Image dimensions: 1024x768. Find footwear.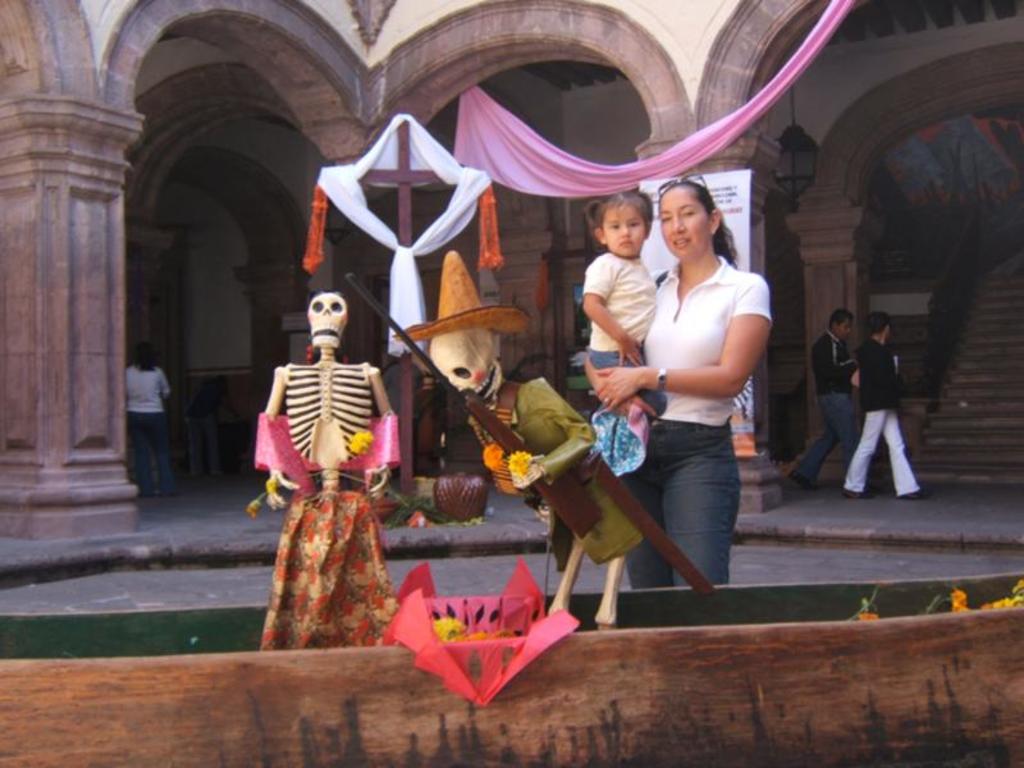
select_region(896, 489, 927, 498).
